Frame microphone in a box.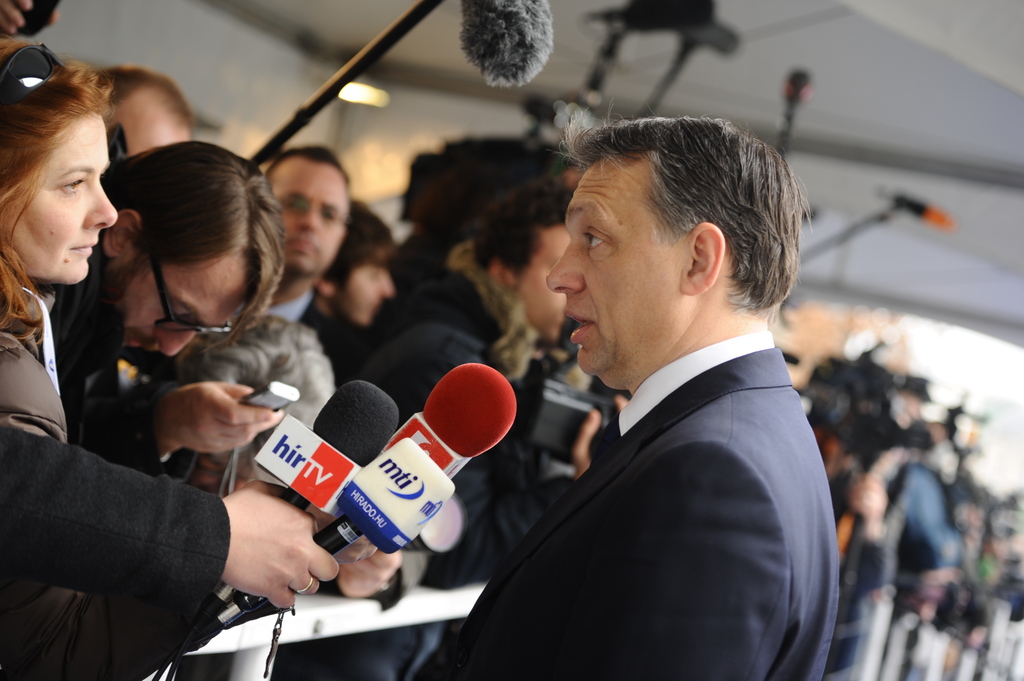
select_region(392, 362, 509, 486).
